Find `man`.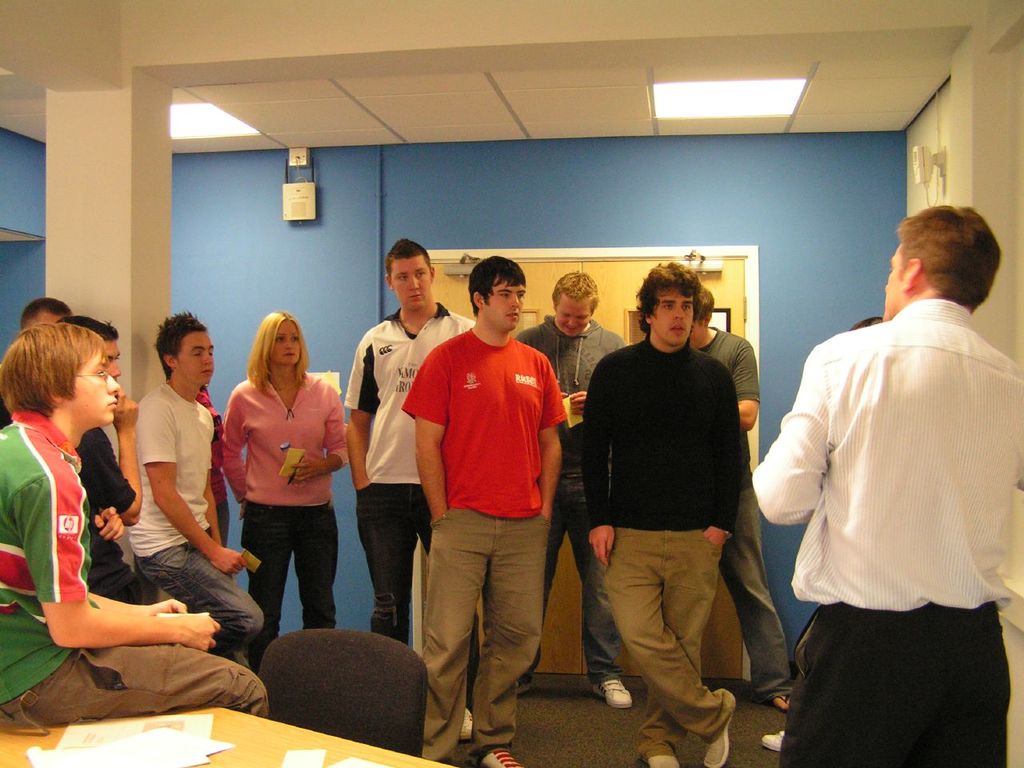
{"x1": 0, "y1": 322, "x2": 274, "y2": 730}.
